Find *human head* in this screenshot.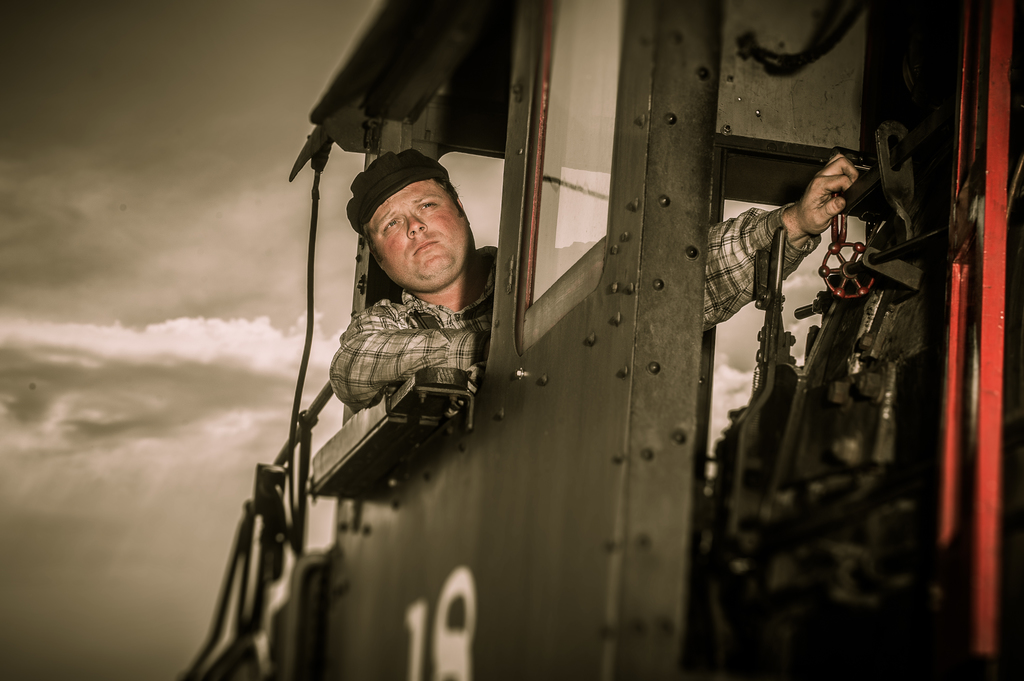
The bounding box for *human head* is l=326, t=148, r=480, b=298.
